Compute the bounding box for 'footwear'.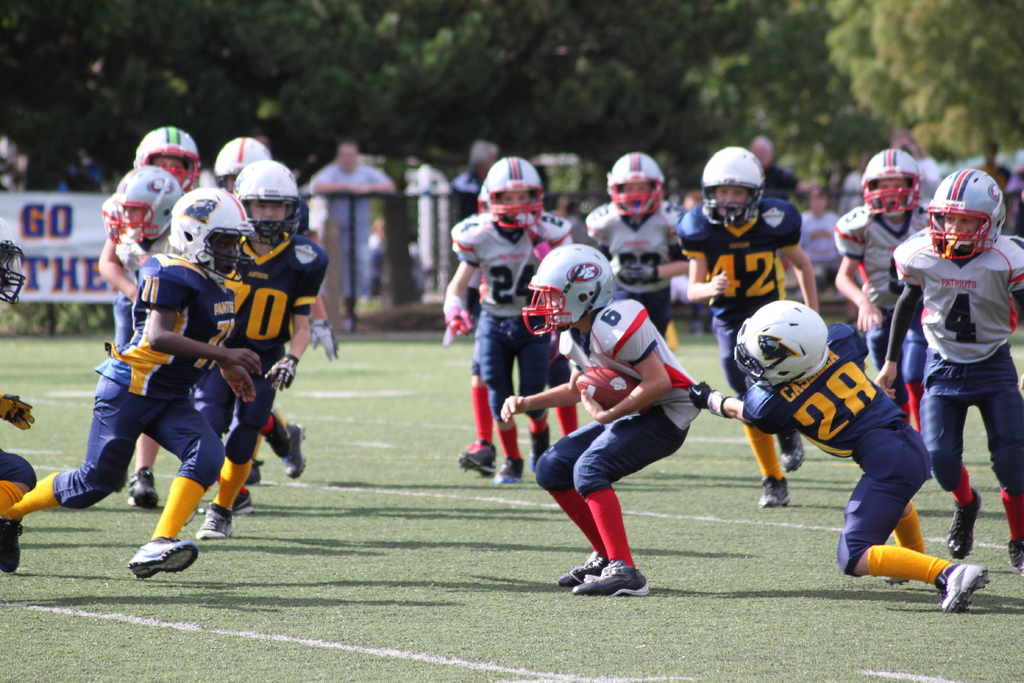
region(129, 467, 162, 509).
